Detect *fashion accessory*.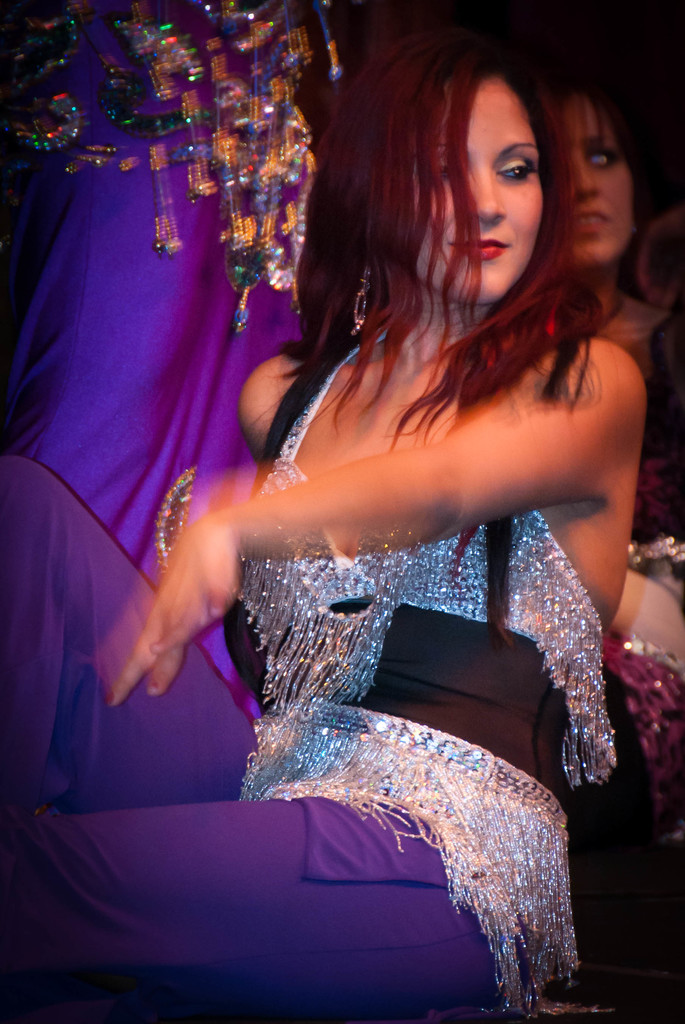
Detected at box=[157, 470, 199, 572].
